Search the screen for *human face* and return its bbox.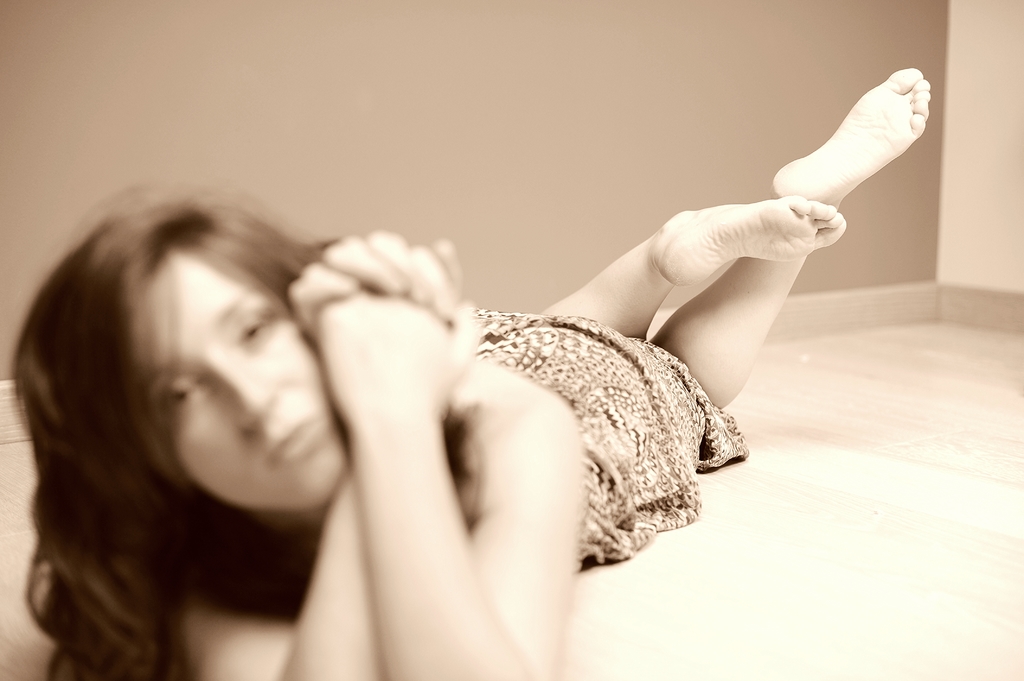
Found: {"x1": 132, "y1": 250, "x2": 349, "y2": 509}.
